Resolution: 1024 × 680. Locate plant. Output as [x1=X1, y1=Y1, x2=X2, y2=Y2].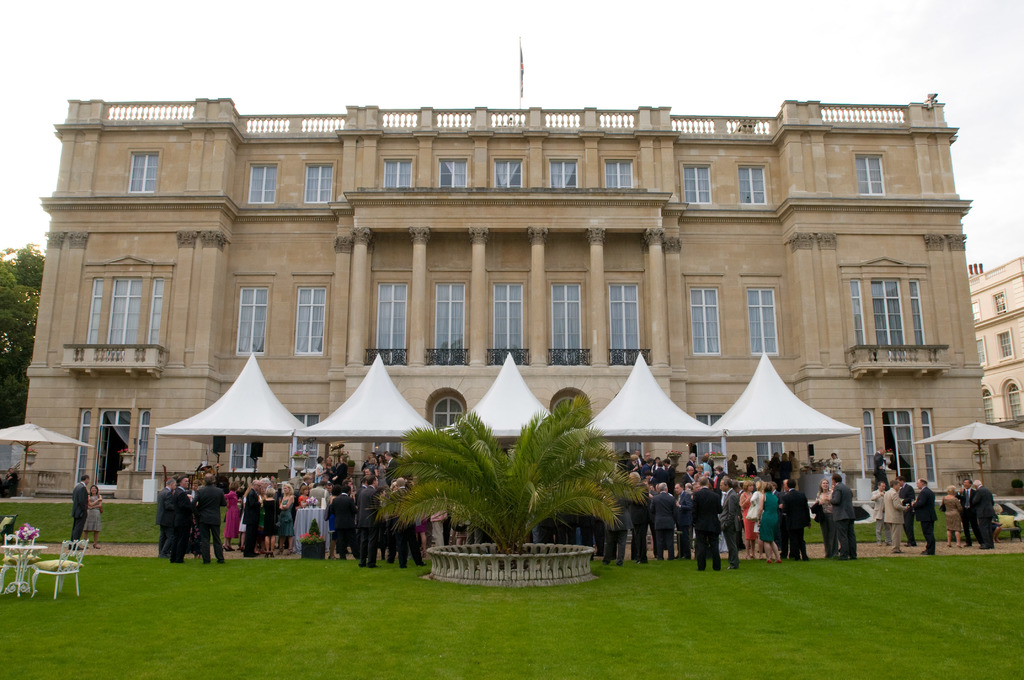
[x1=388, y1=407, x2=652, y2=559].
